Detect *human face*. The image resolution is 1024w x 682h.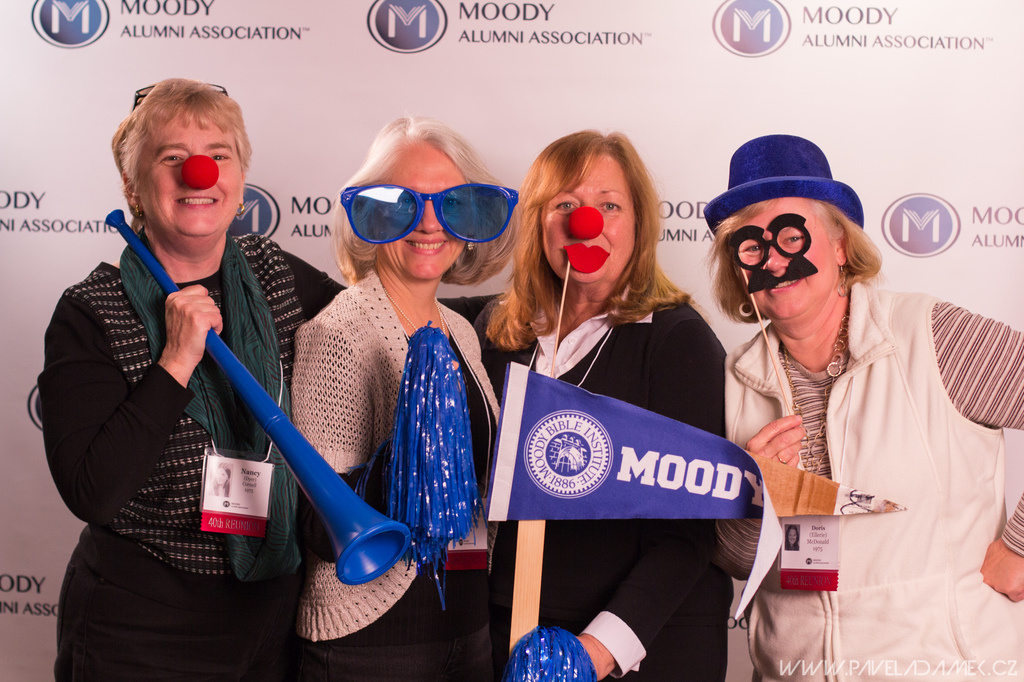
[539, 155, 636, 283].
